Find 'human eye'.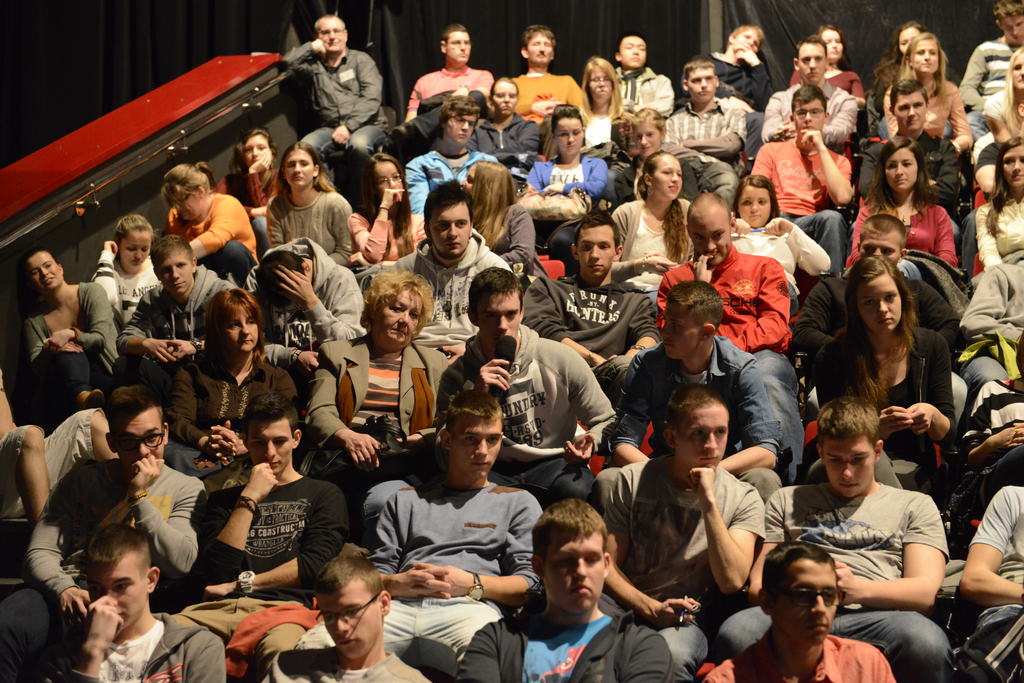
(323, 616, 335, 627).
